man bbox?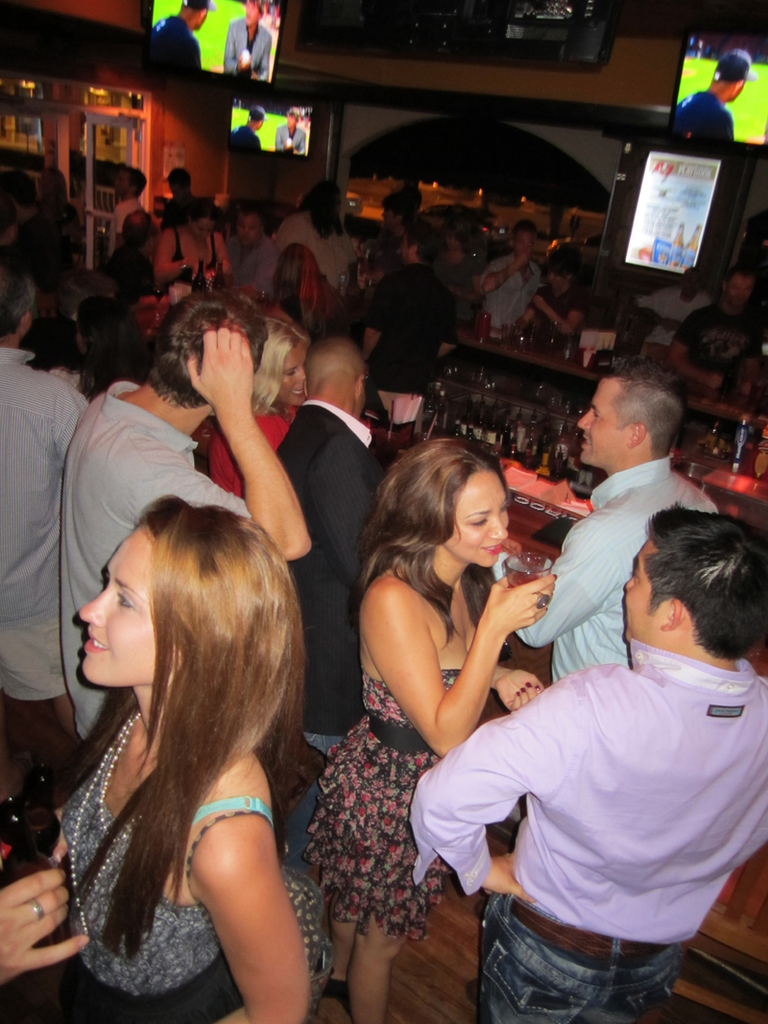
bbox=(0, 257, 94, 771)
